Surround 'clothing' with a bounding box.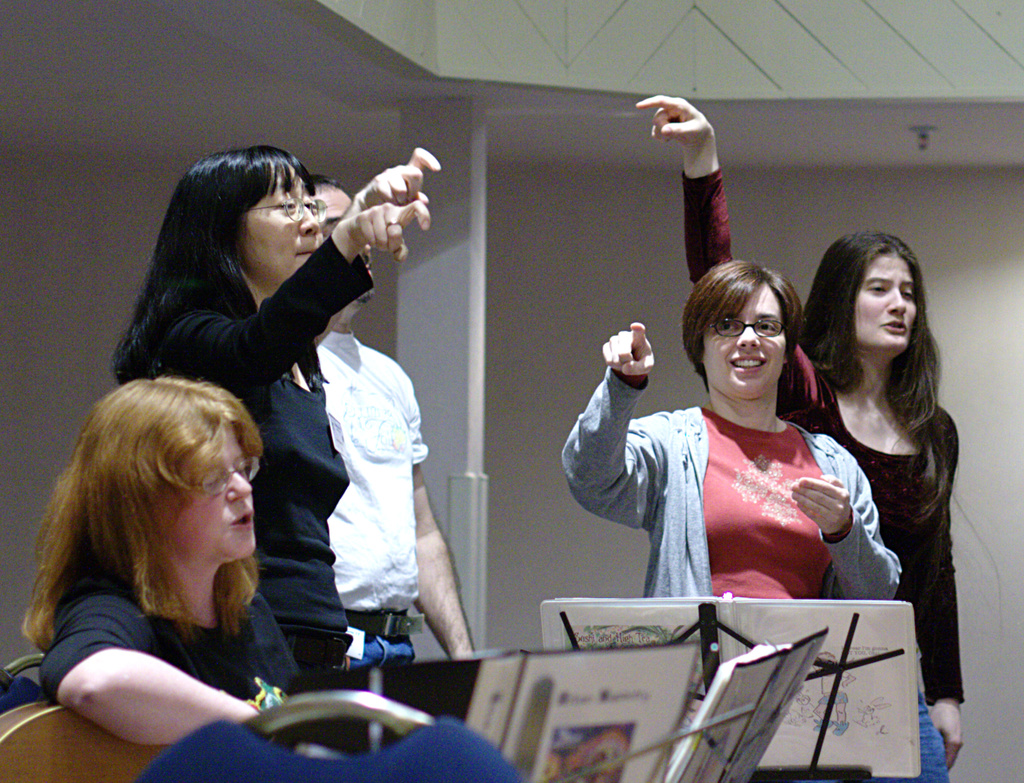
(315,330,431,669).
